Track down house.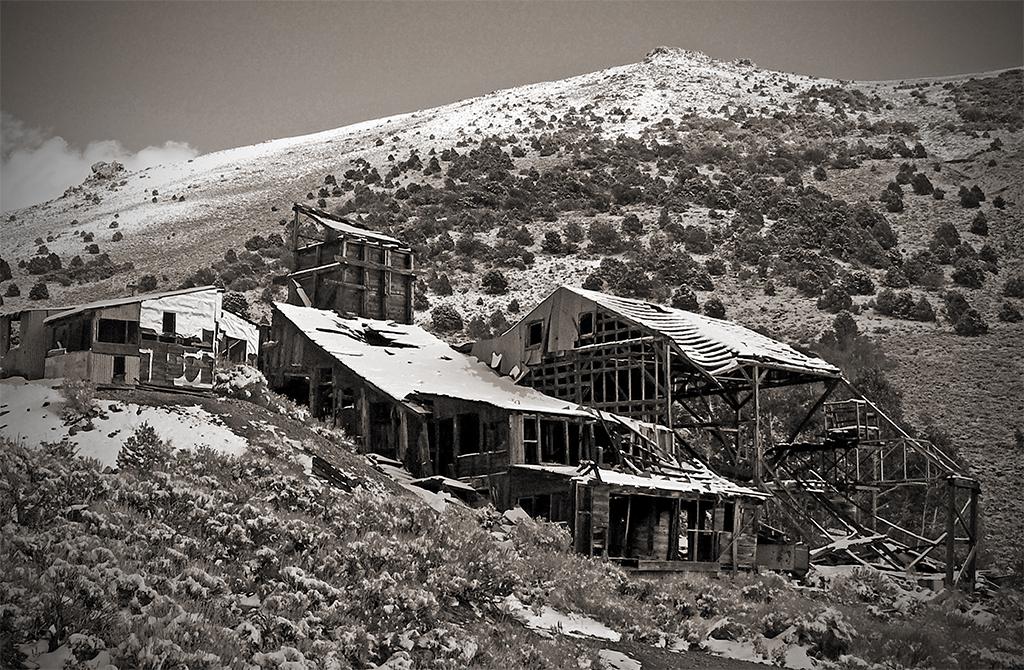
Tracked to x1=276, y1=198, x2=976, y2=600.
